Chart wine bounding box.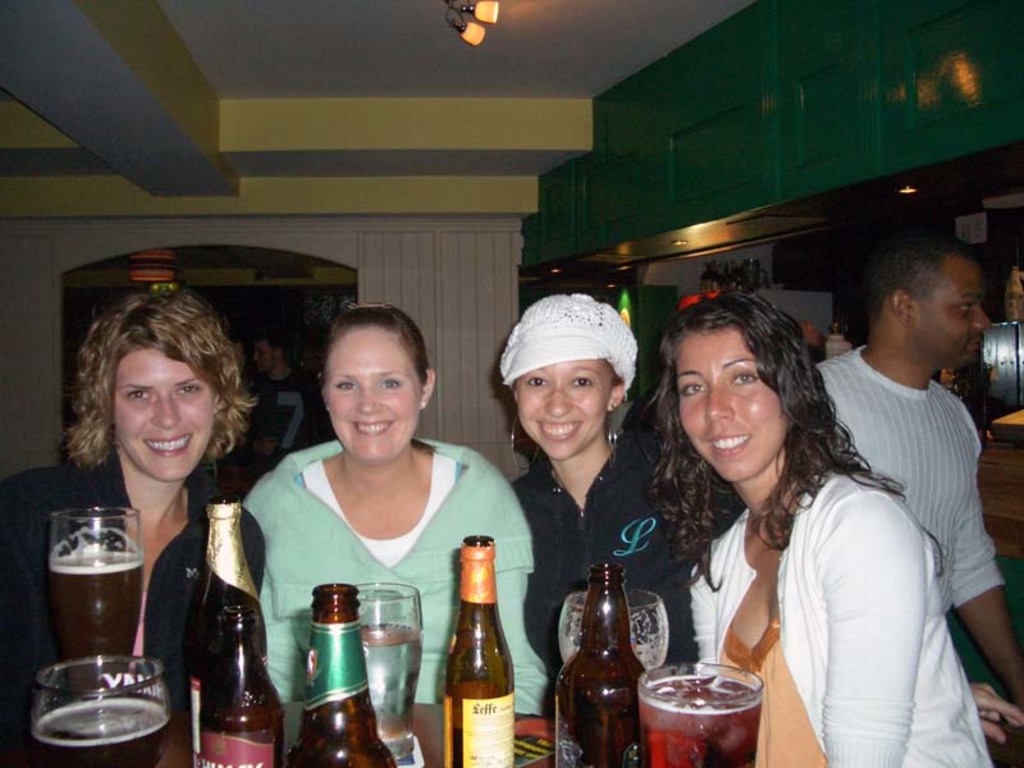
Charted: bbox=(431, 540, 526, 755).
